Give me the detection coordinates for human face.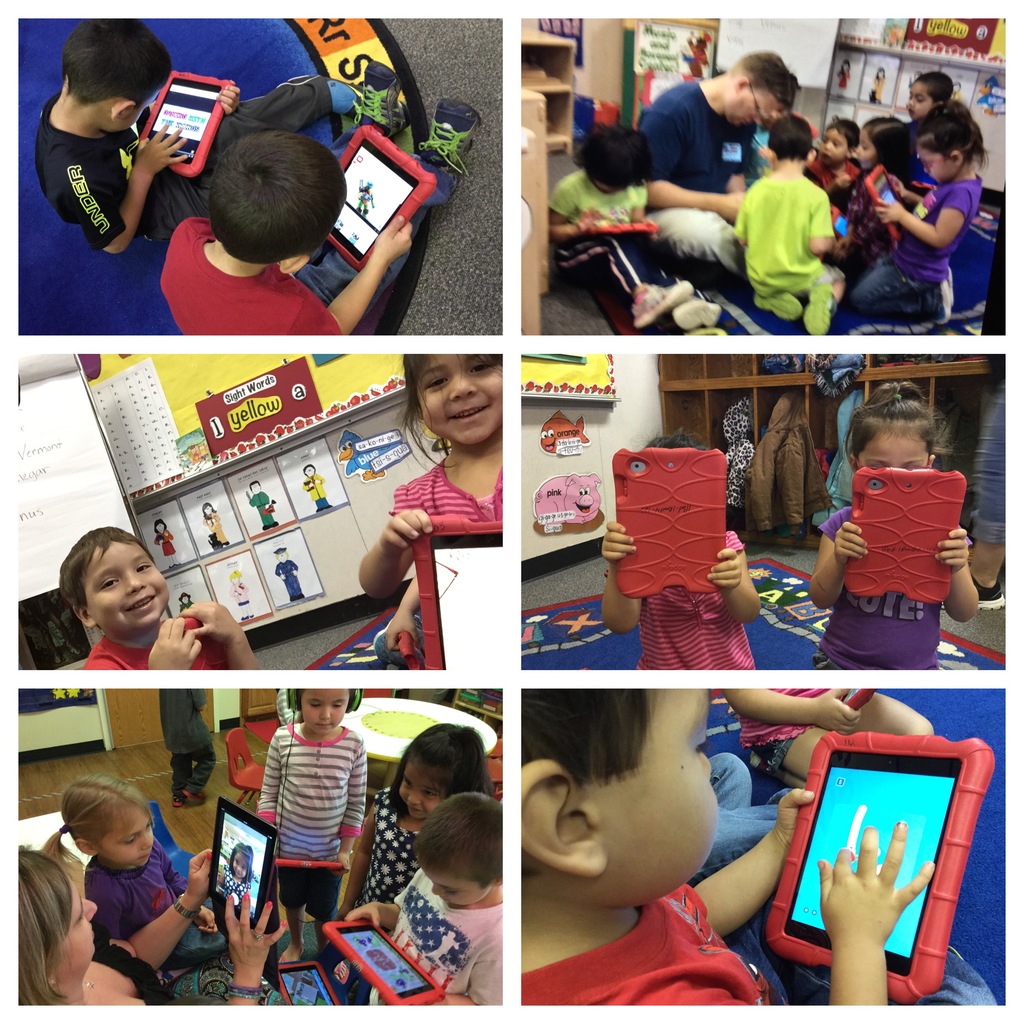
bbox(419, 855, 470, 916).
